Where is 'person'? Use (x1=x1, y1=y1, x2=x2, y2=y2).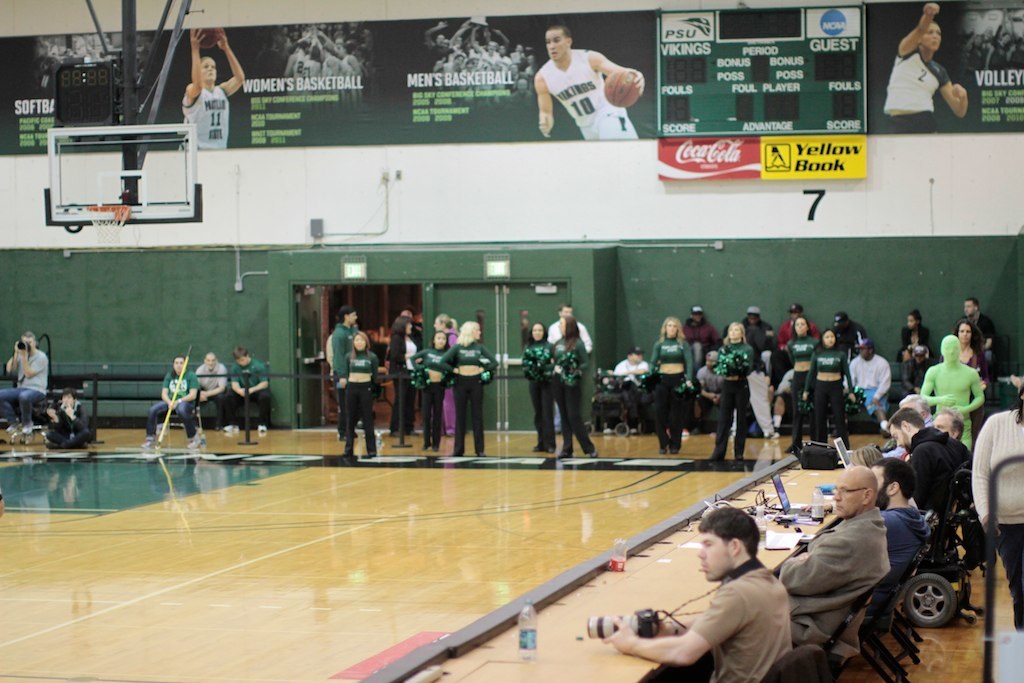
(x1=548, y1=300, x2=593, y2=431).
